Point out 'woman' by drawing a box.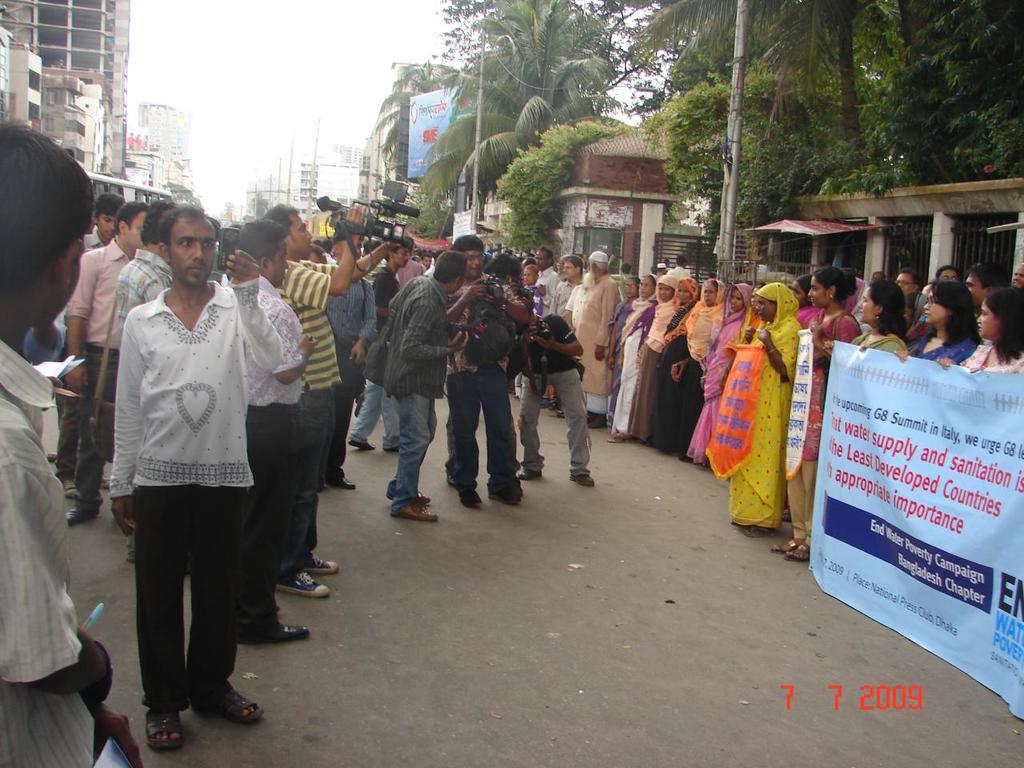
{"x1": 894, "y1": 282, "x2": 983, "y2": 364}.
